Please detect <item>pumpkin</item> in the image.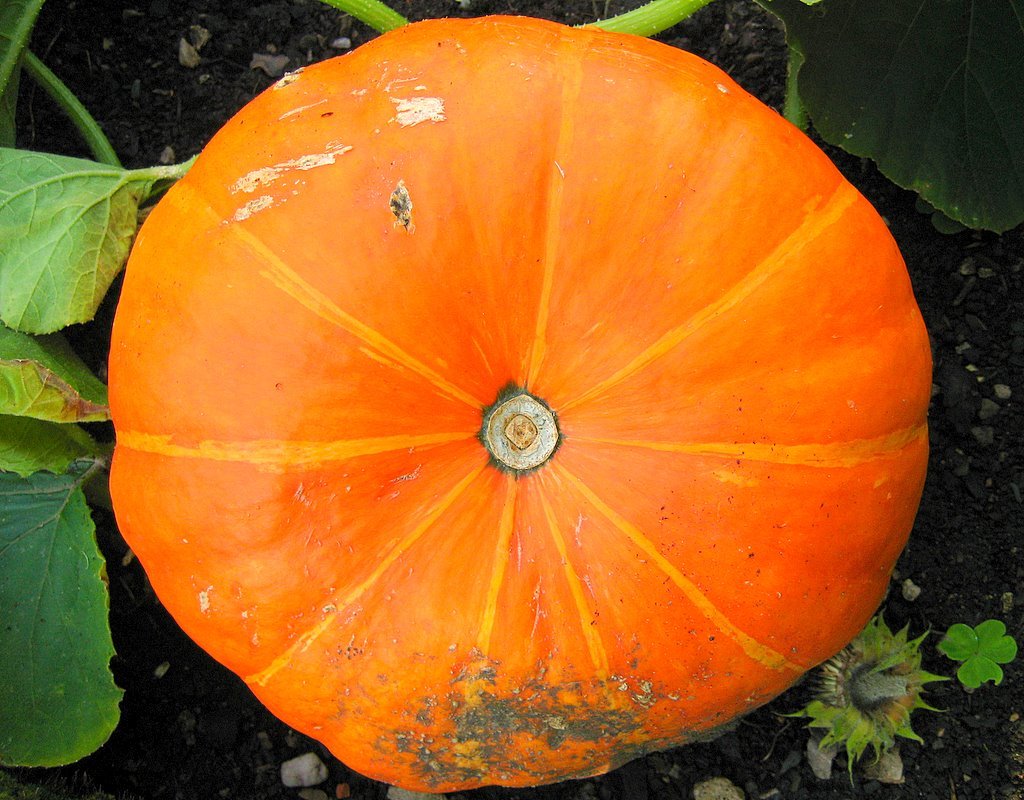
detection(117, 6, 947, 755).
